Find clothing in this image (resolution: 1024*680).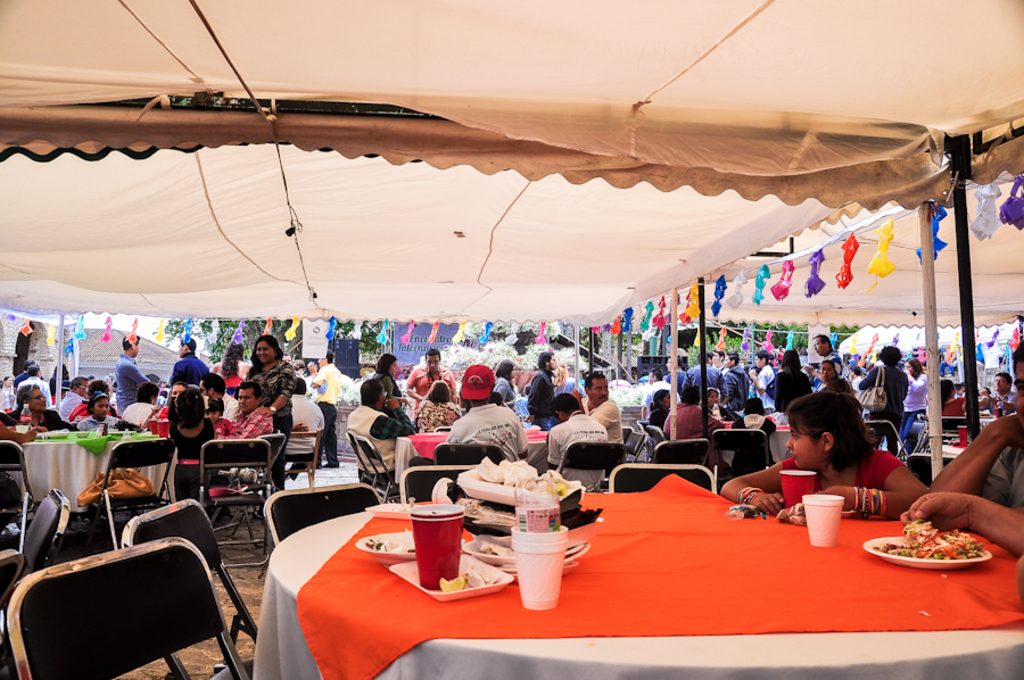
locate(147, 406, 170, 437).
